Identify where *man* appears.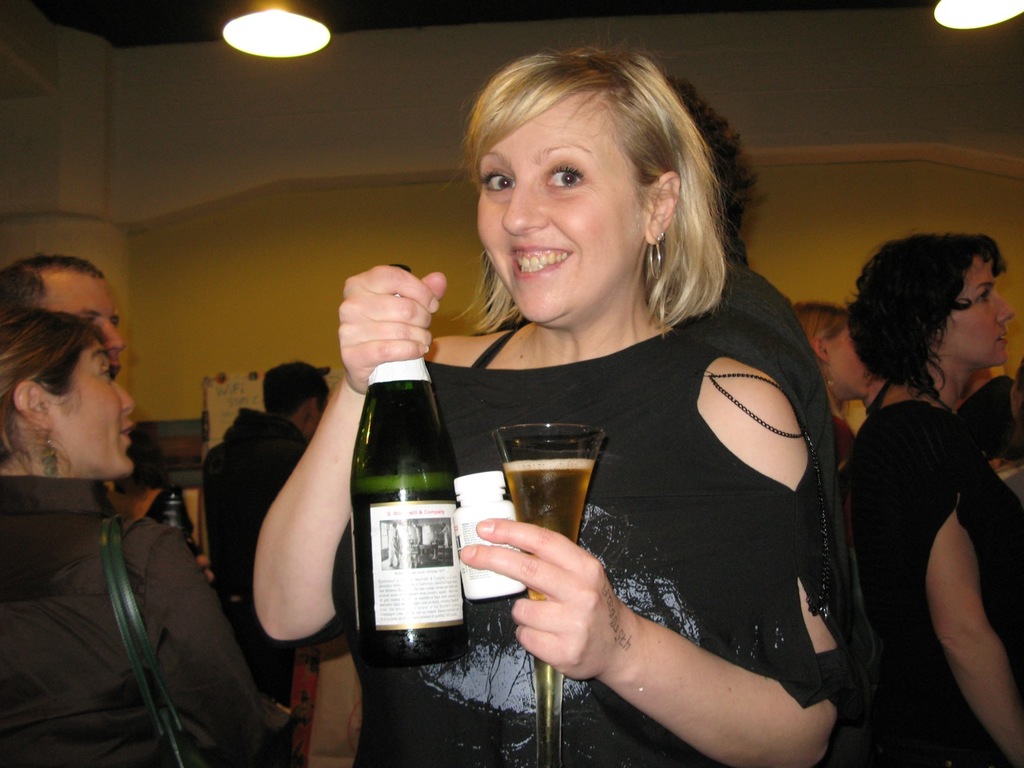
Appears at <box>198,364,334,690</box>.
